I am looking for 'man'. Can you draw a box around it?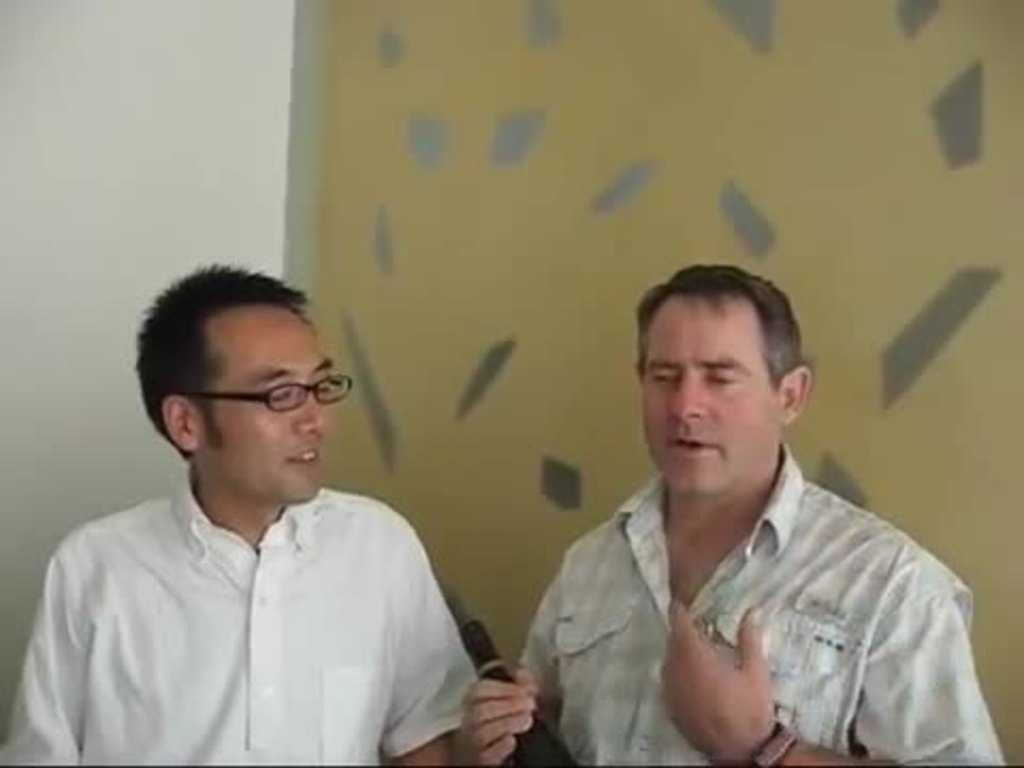
Sure, the bounding box is {"left": 32, "top": 237, "right": 506, "bottom": 755}.
